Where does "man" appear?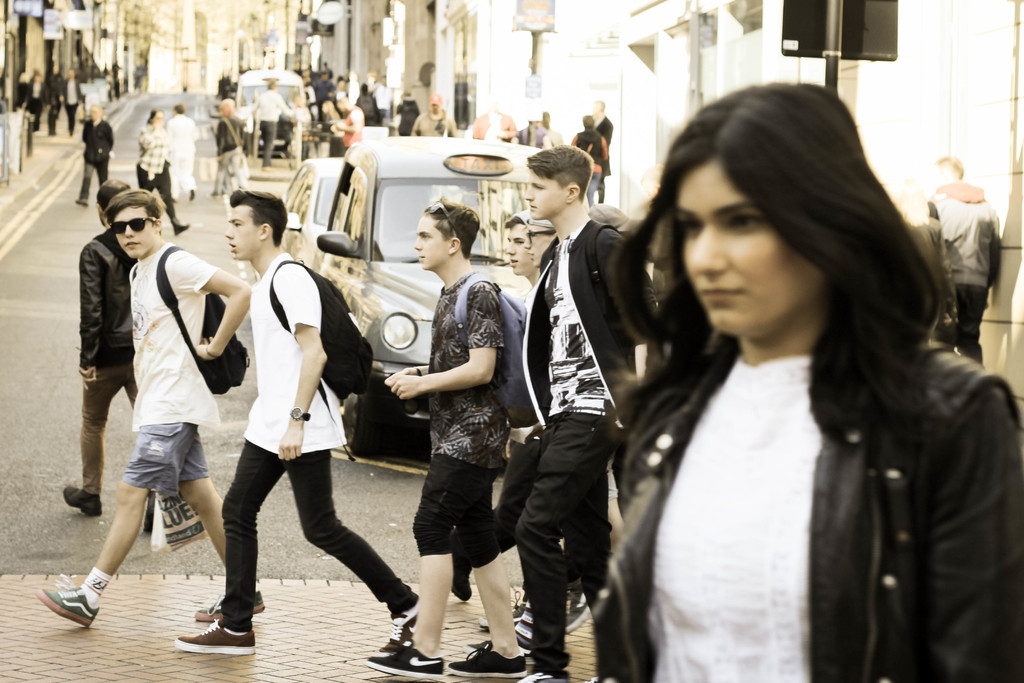
Appears at 216/92/245/193.
